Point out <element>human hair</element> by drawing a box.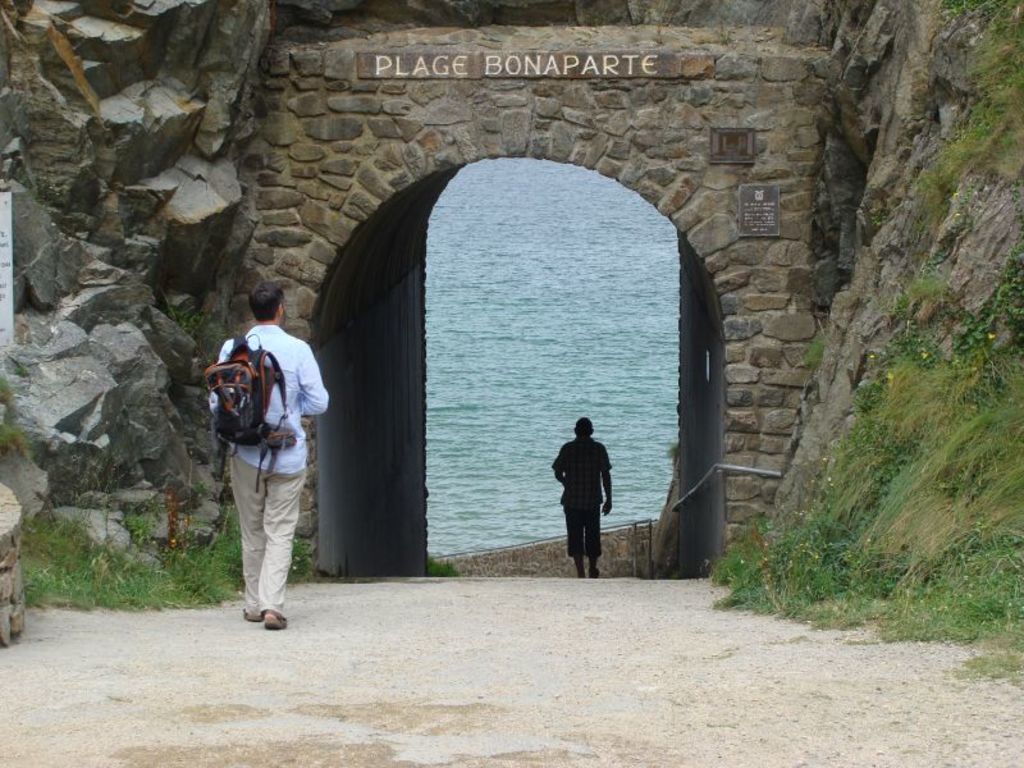
252, 278, 278, 326.
